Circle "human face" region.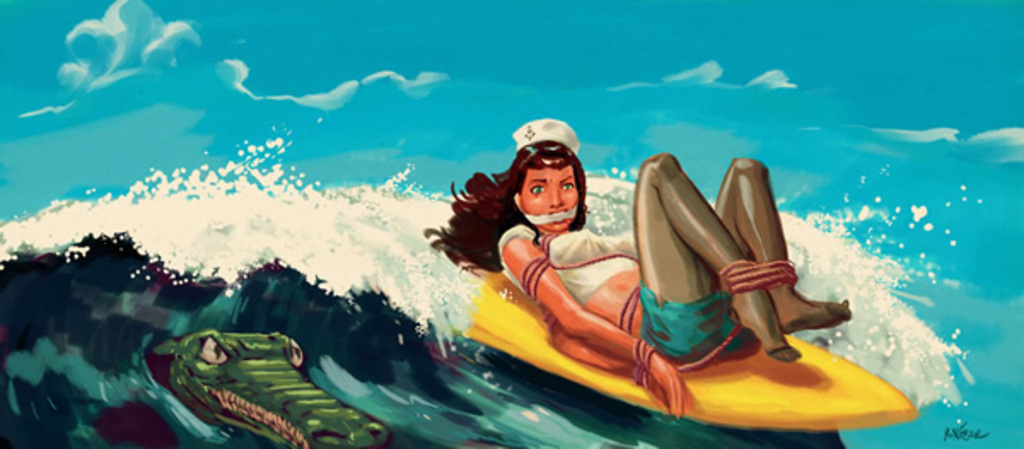
Region: 521, 167, 579, 236.
